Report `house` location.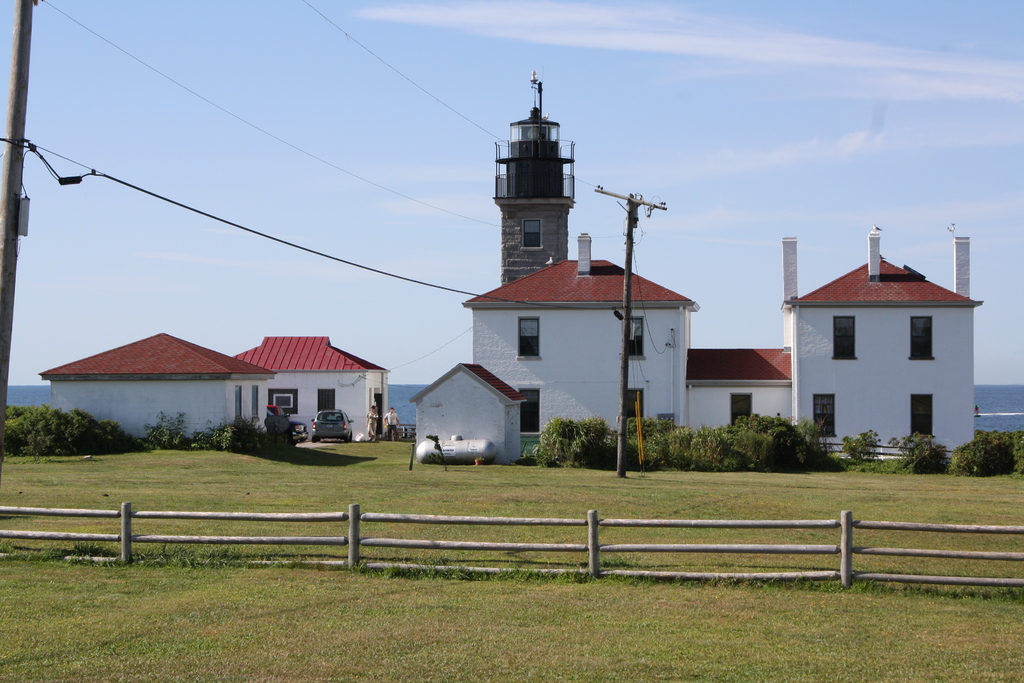
Report: l=412, t=363, r=526, b=464.
